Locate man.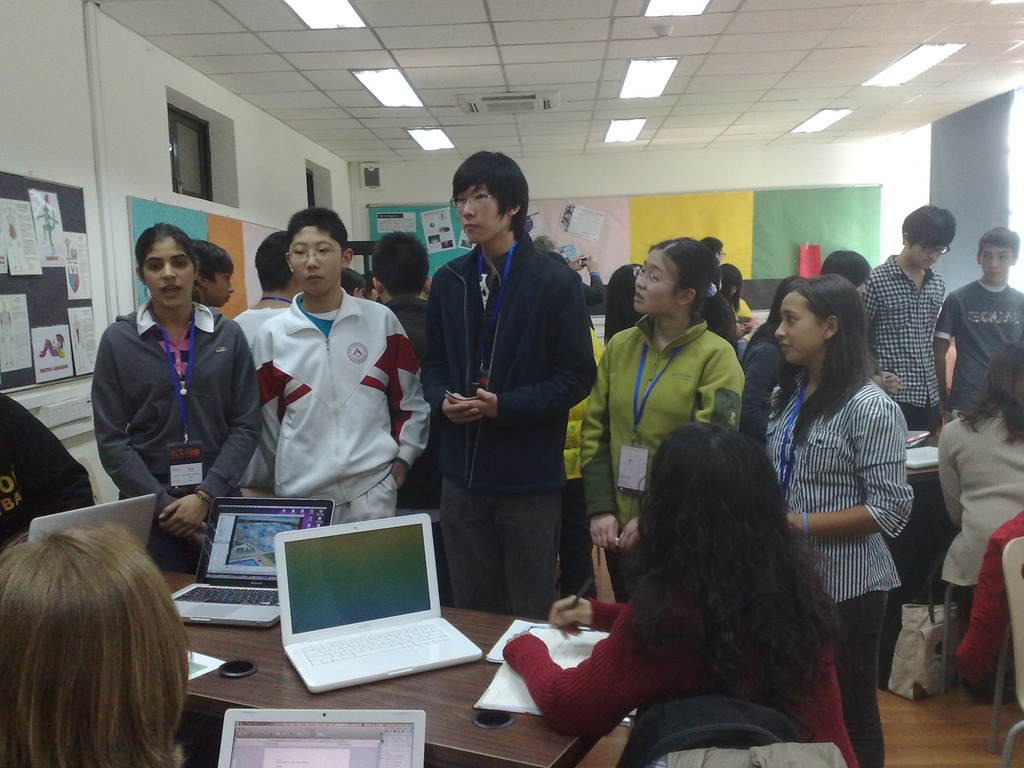
Bounding box: (189,239,239,309).
